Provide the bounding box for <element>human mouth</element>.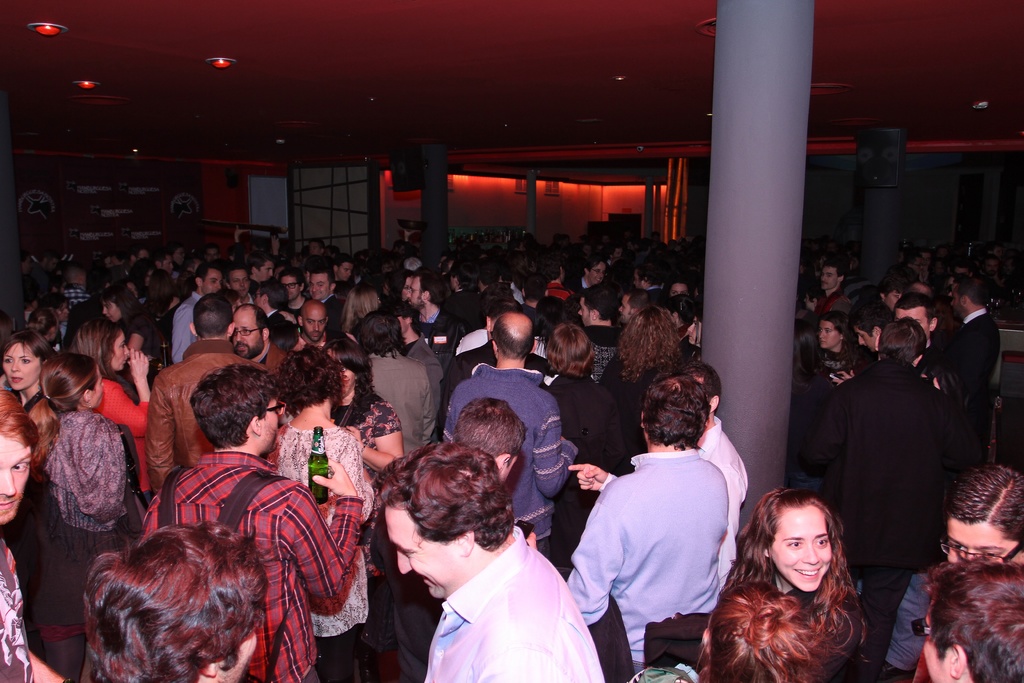
x1=0, y1=497, x2=16, y2=514.
